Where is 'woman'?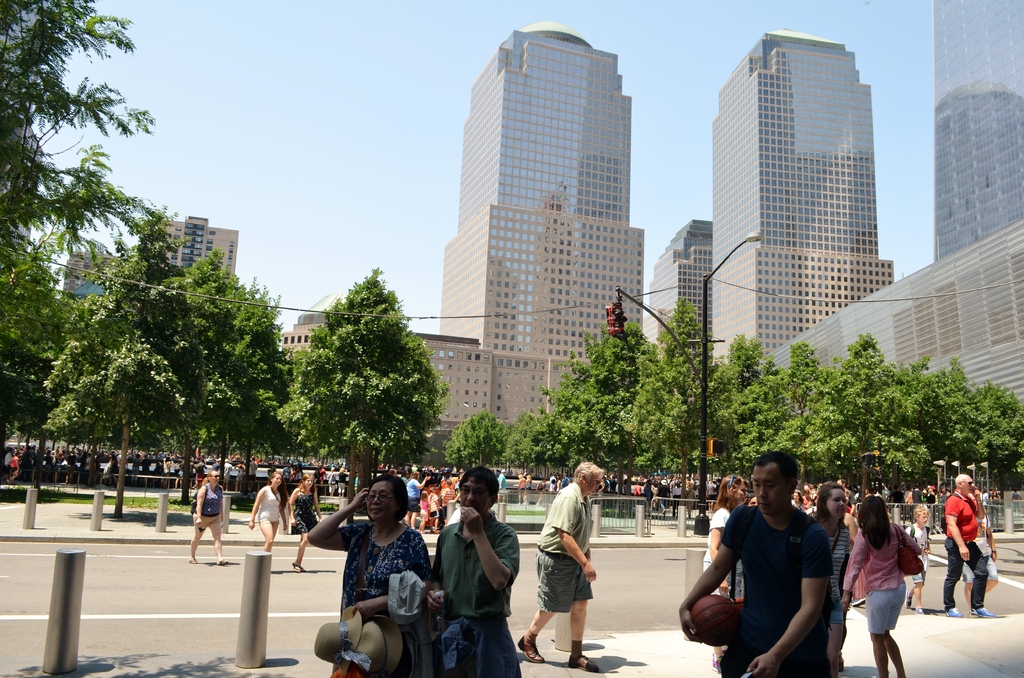
293/478/426/677.
